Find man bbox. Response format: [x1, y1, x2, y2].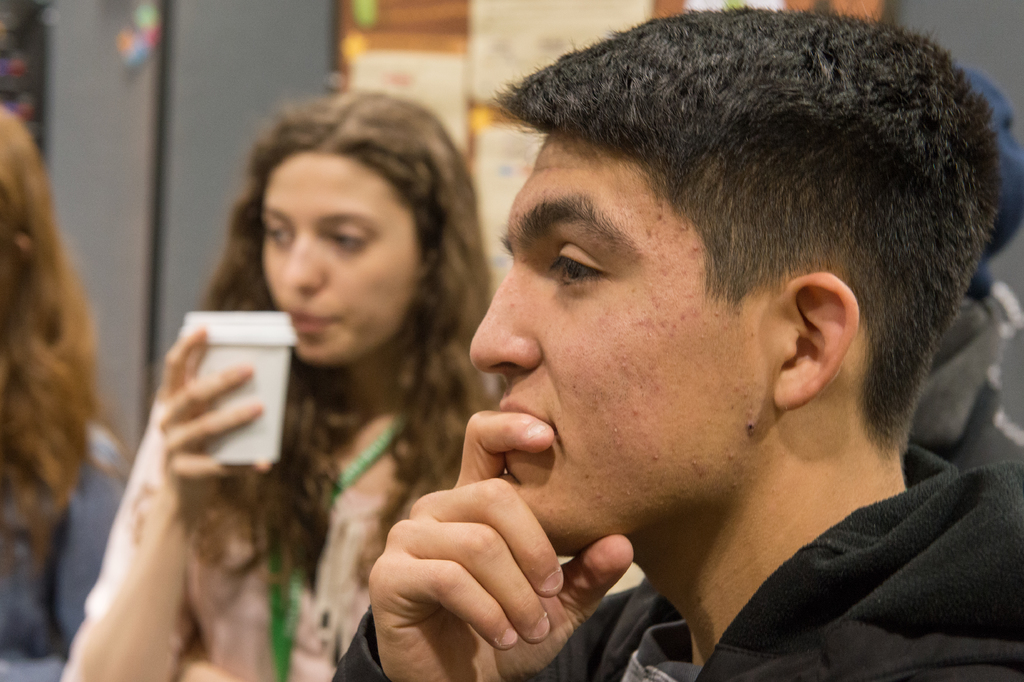
[913, 69, 1023, 468].
